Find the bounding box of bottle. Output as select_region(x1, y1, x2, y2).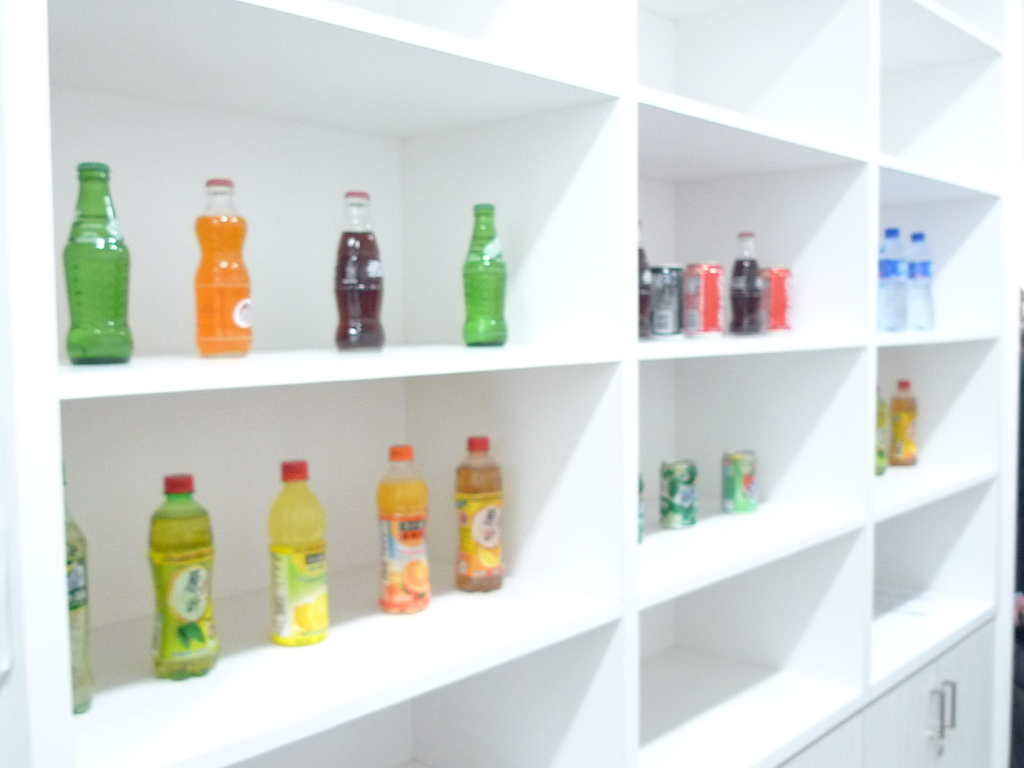
select_region(372, 444, 433, 620).
